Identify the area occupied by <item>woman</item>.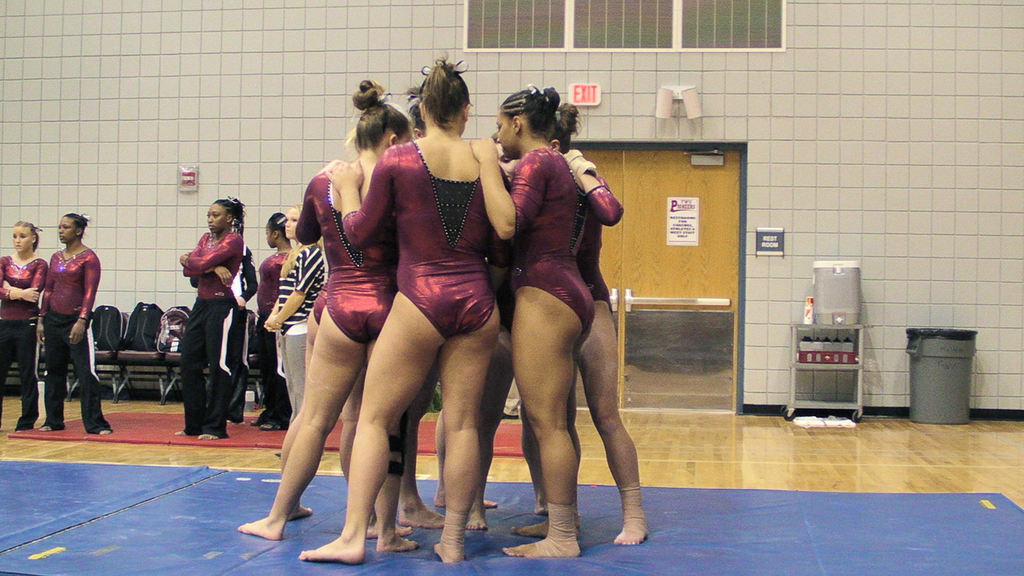
Area: region(33, 212, 114, 432).
